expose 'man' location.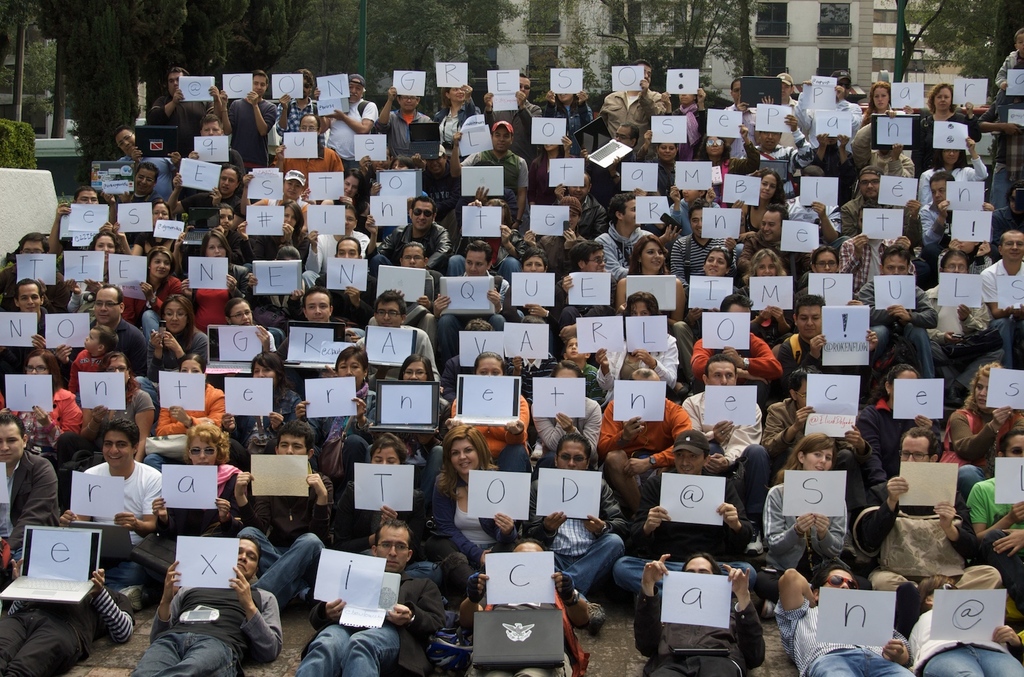
Exposed at bbox=[312, 235, 376, 331].
